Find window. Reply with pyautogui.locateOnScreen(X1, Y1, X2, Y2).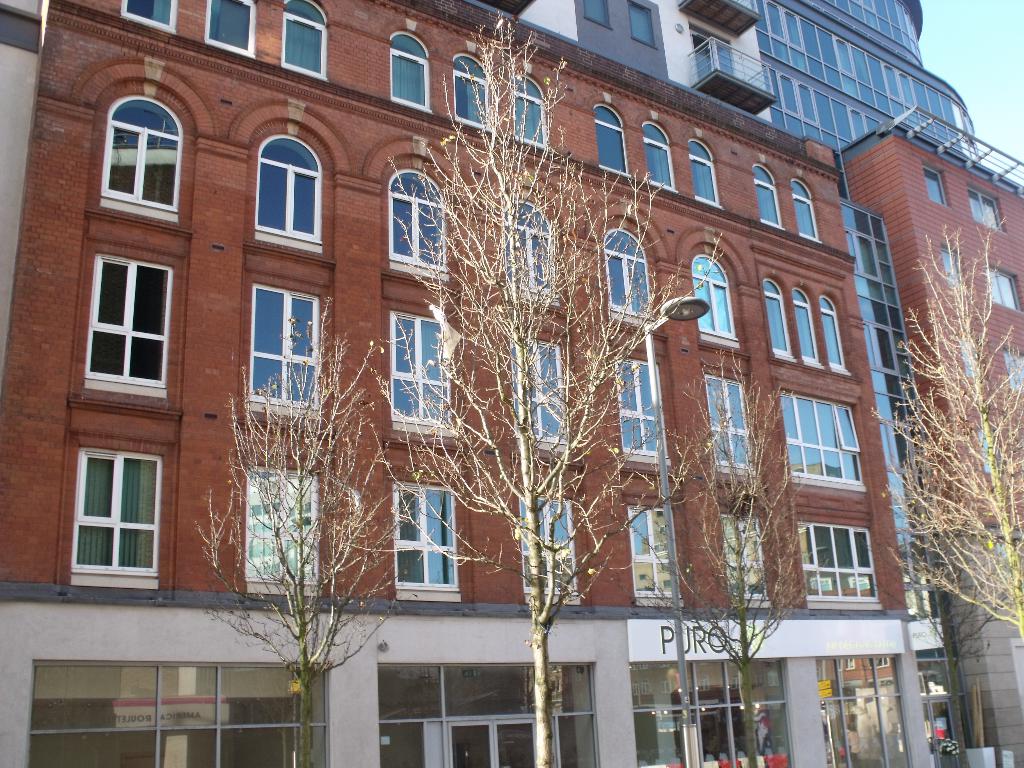
pyautogui.locateOnScreen(770, 396, 856, 478).
